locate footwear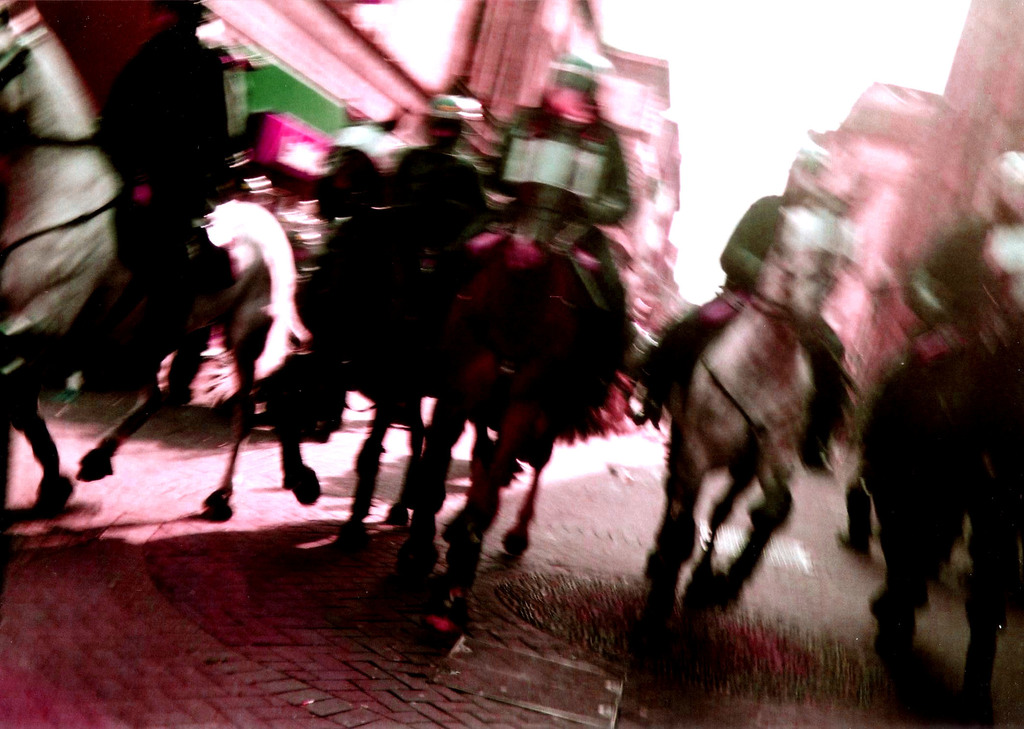
Rect(634, 392, 663, 429)
